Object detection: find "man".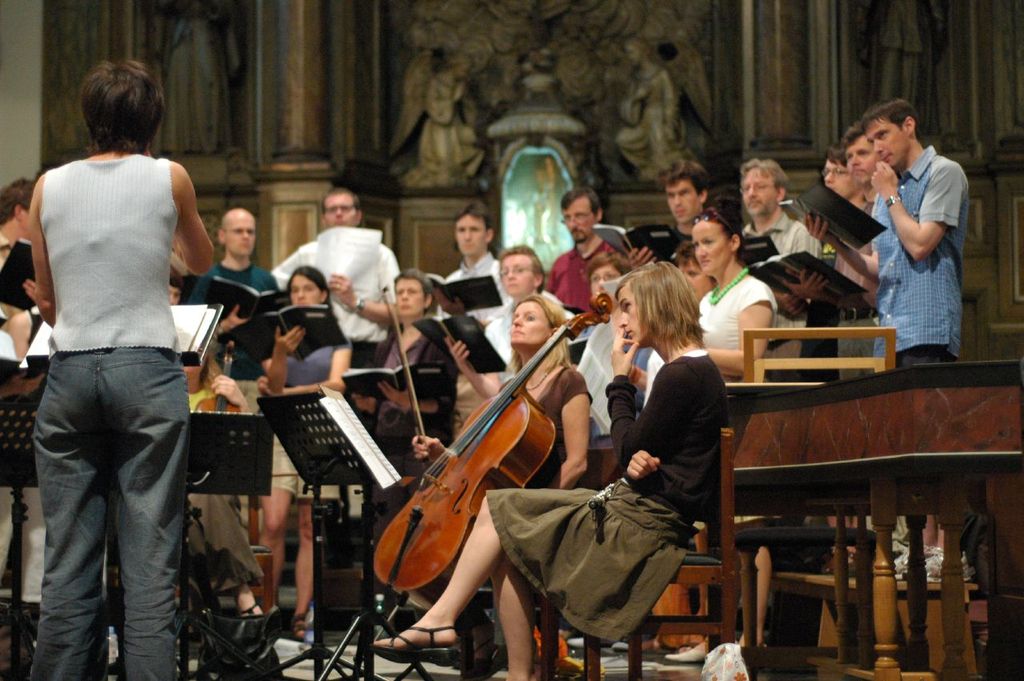
locate(180, 201, 295, 420).
